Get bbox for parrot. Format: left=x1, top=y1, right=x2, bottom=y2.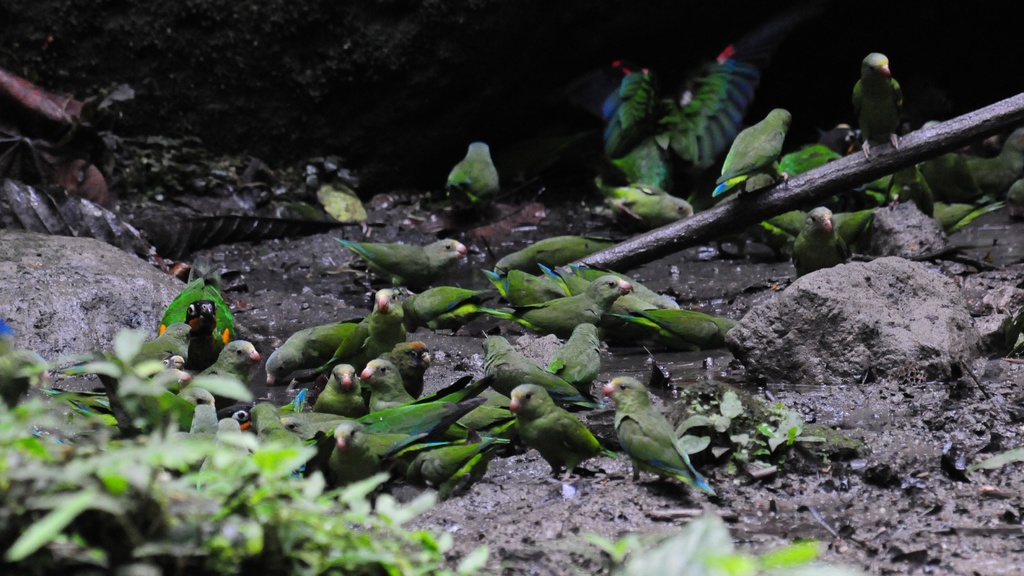
left=853, top=51, right=902, bottom=166.
